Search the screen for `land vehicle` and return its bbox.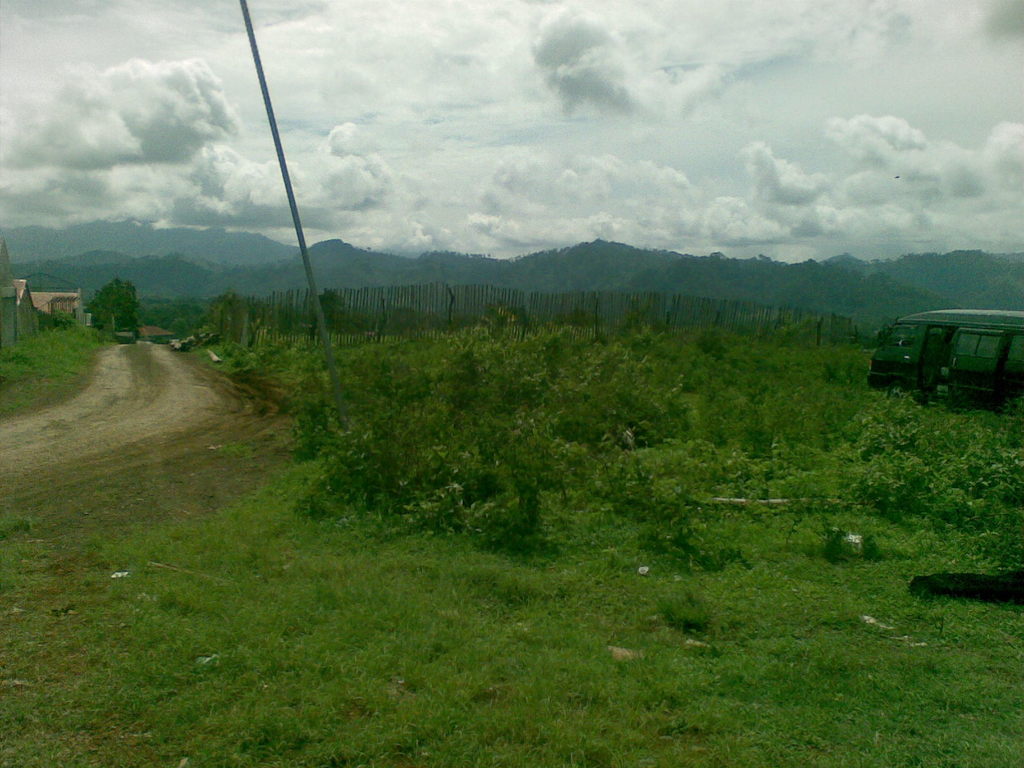
Found: box=[876, 294, 1021, 402].
